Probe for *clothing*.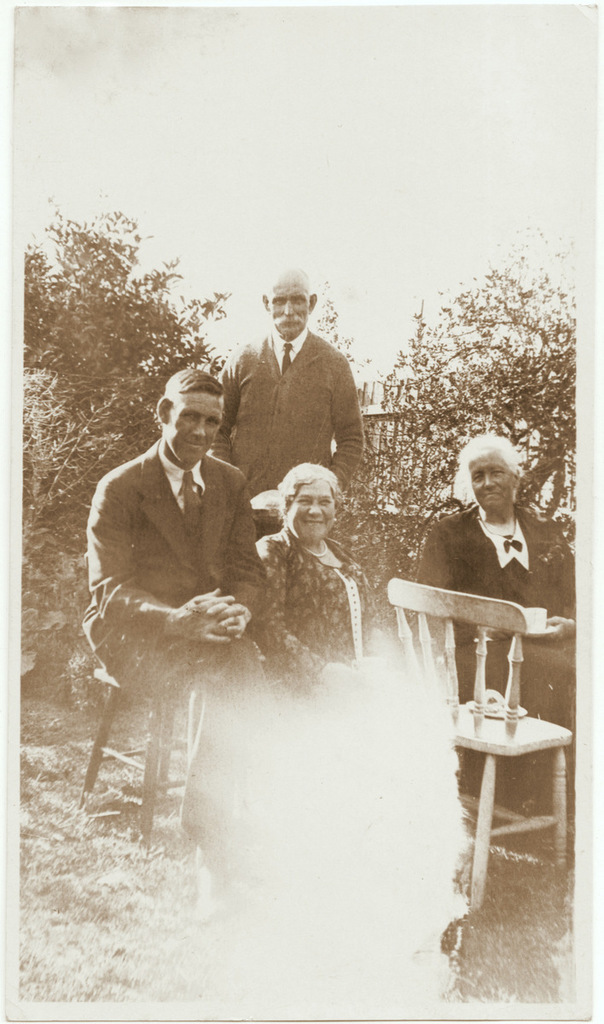
Probe result: pyautogui.locateOnScreen(422, 505, 601, 793).
